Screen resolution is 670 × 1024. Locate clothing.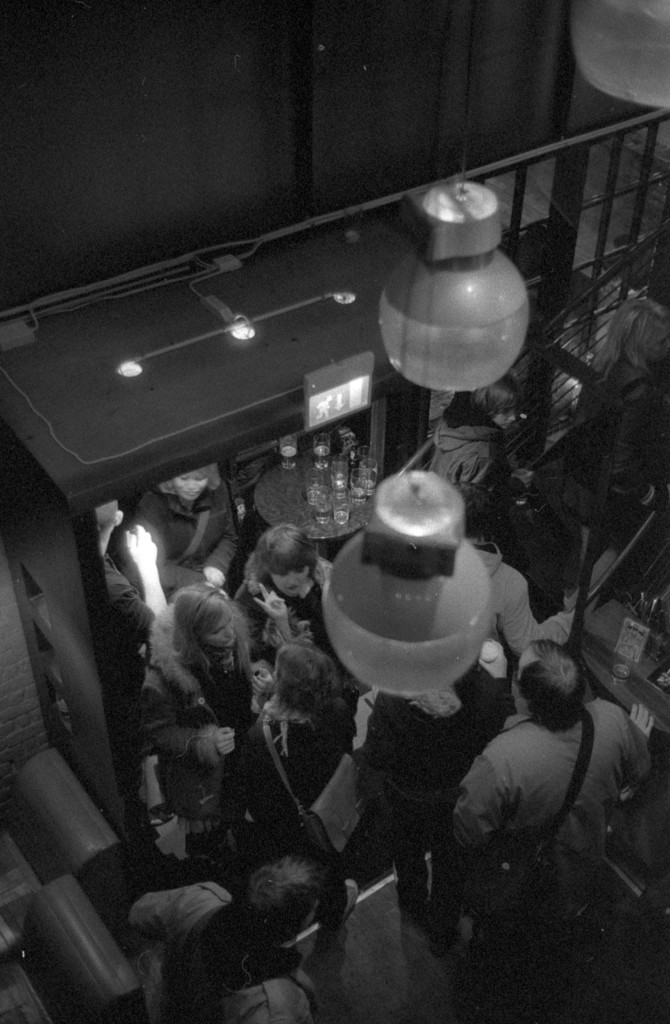
pyautogui.locateOnScreen(440, 669, 641, 919).
